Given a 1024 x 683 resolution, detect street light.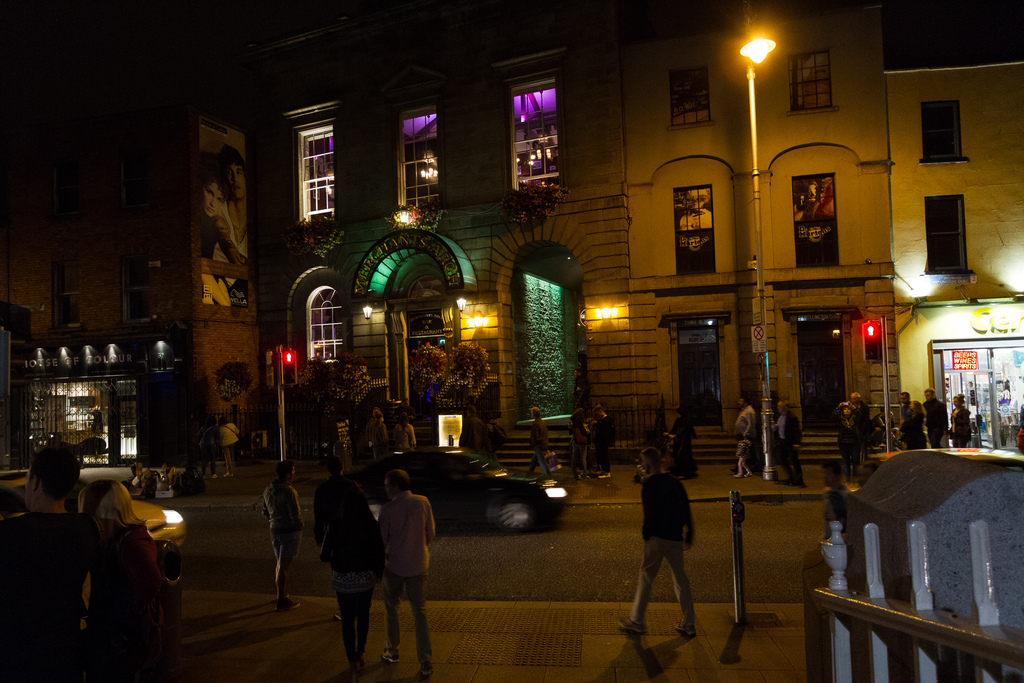
bbox=(741, 11, 779, 478).
